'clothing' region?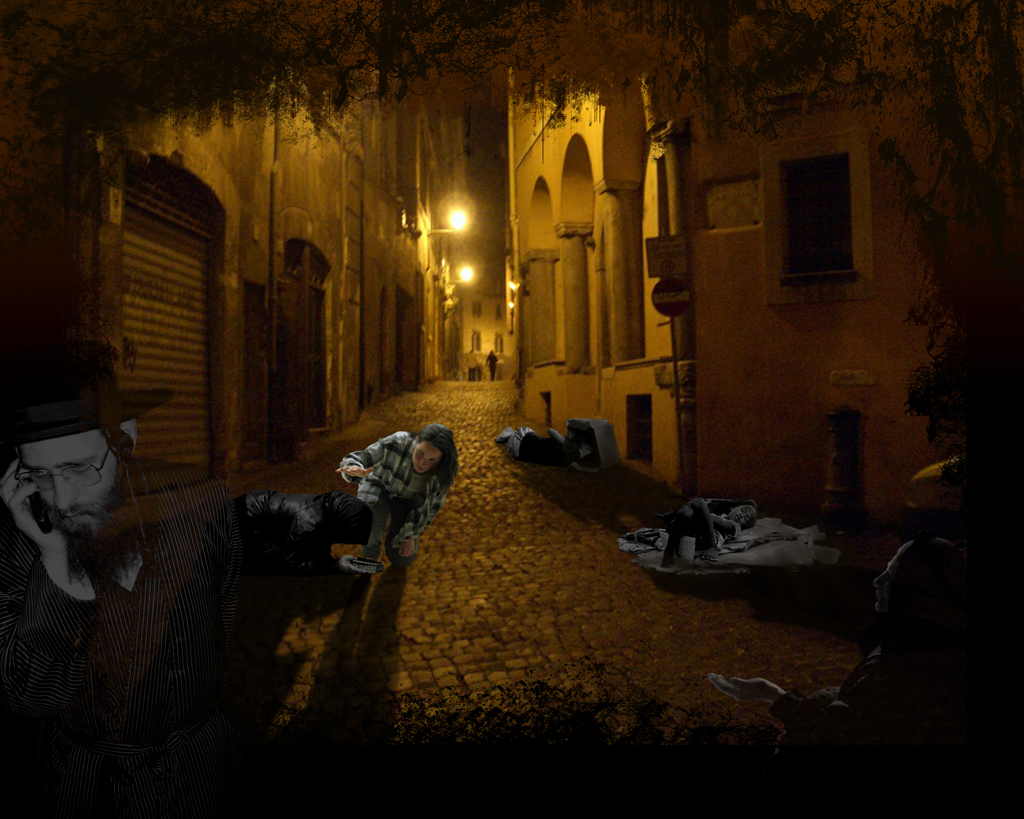
BBox(238, 484, 374, 574)
